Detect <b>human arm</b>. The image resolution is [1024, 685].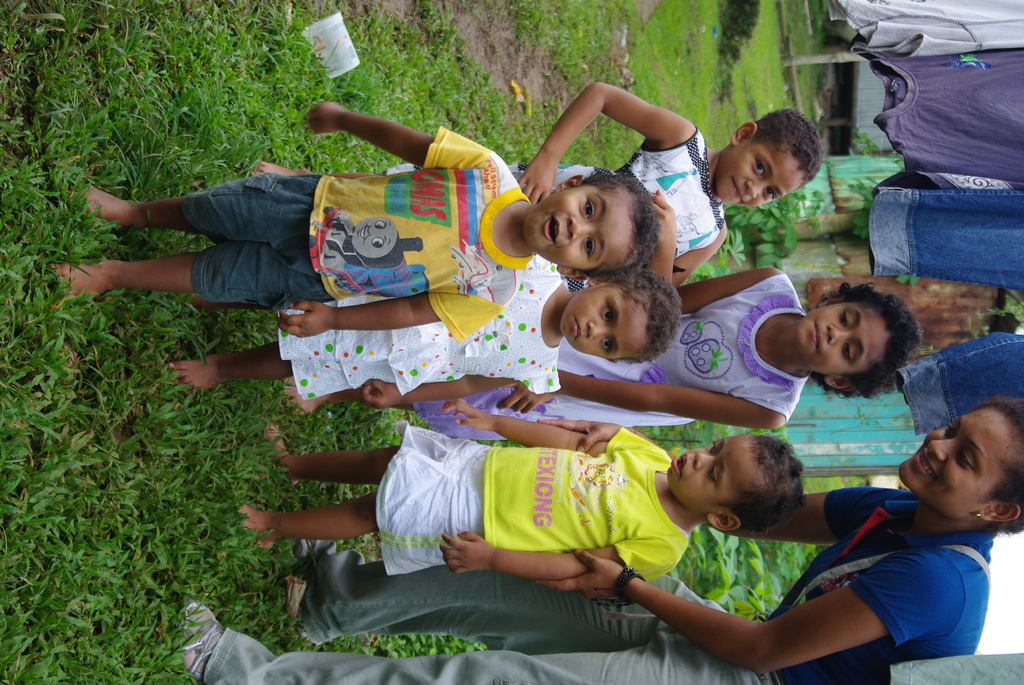
box=[271, 287, 502, 338].
